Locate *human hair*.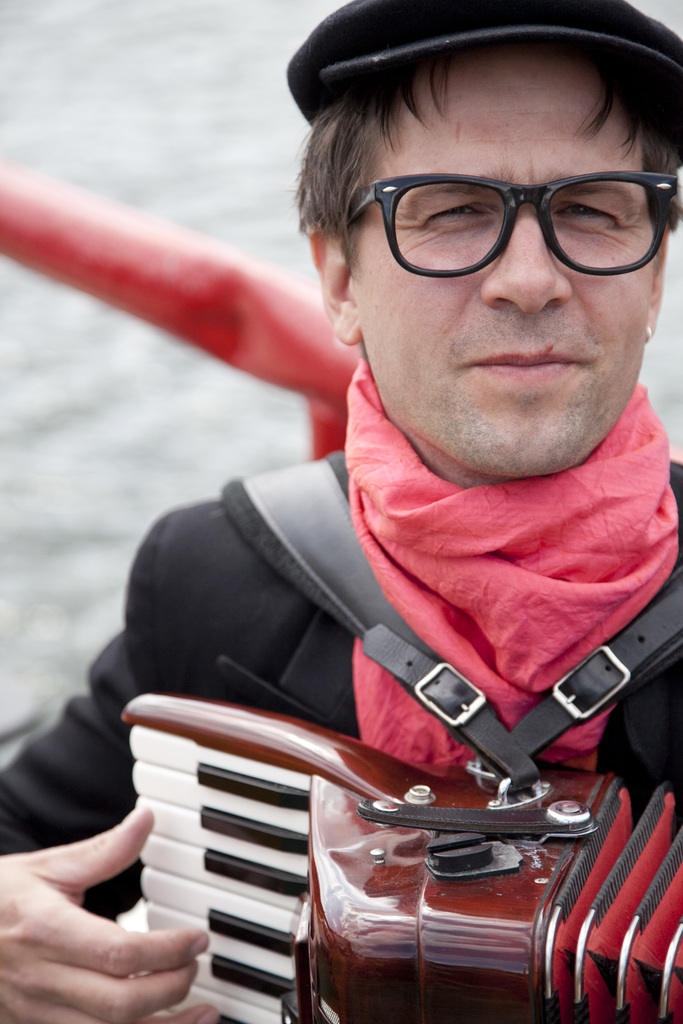
Bounding box: bbox(319, 45, 659, 216).
